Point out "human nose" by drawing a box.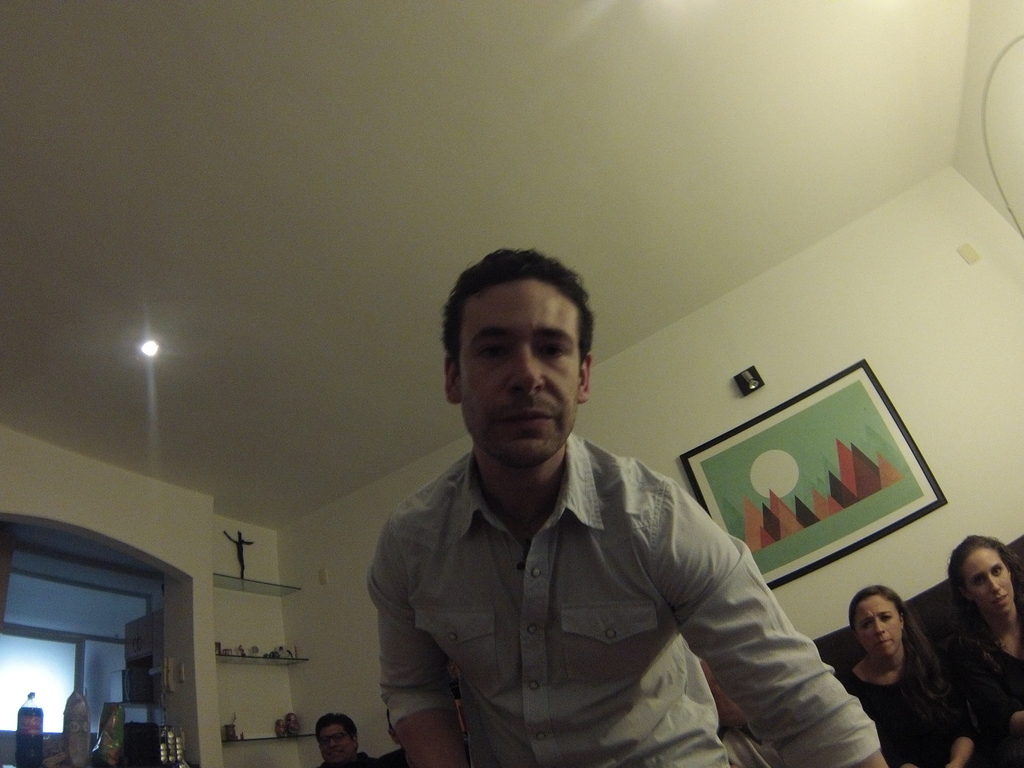
(875,620,886,634).
